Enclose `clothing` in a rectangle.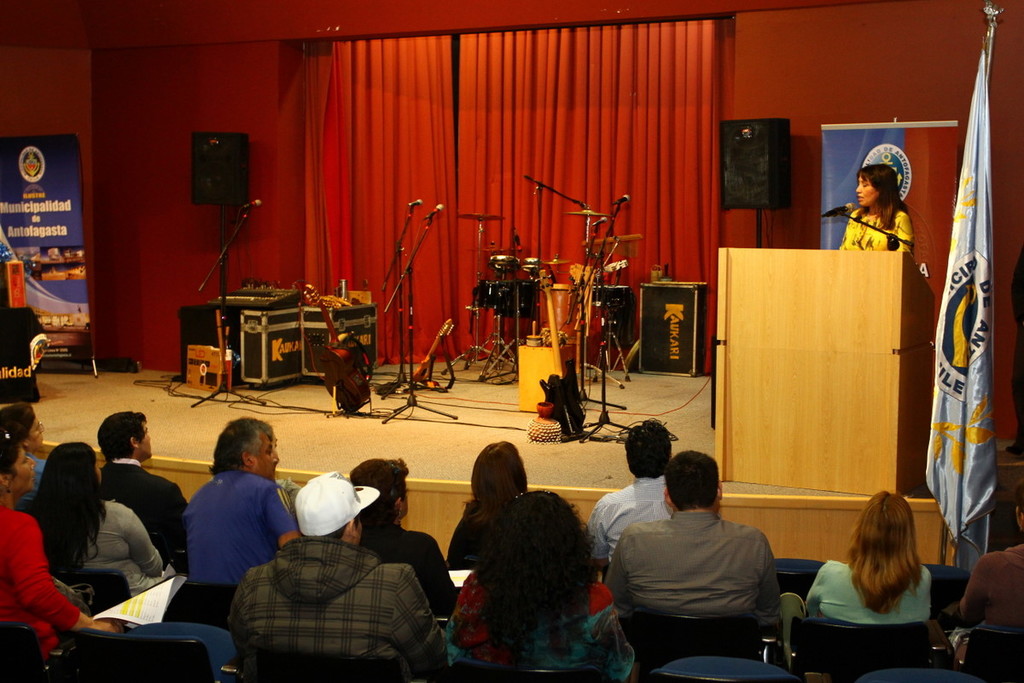
[x1=58, y1=496, x2=171, y2=598].
